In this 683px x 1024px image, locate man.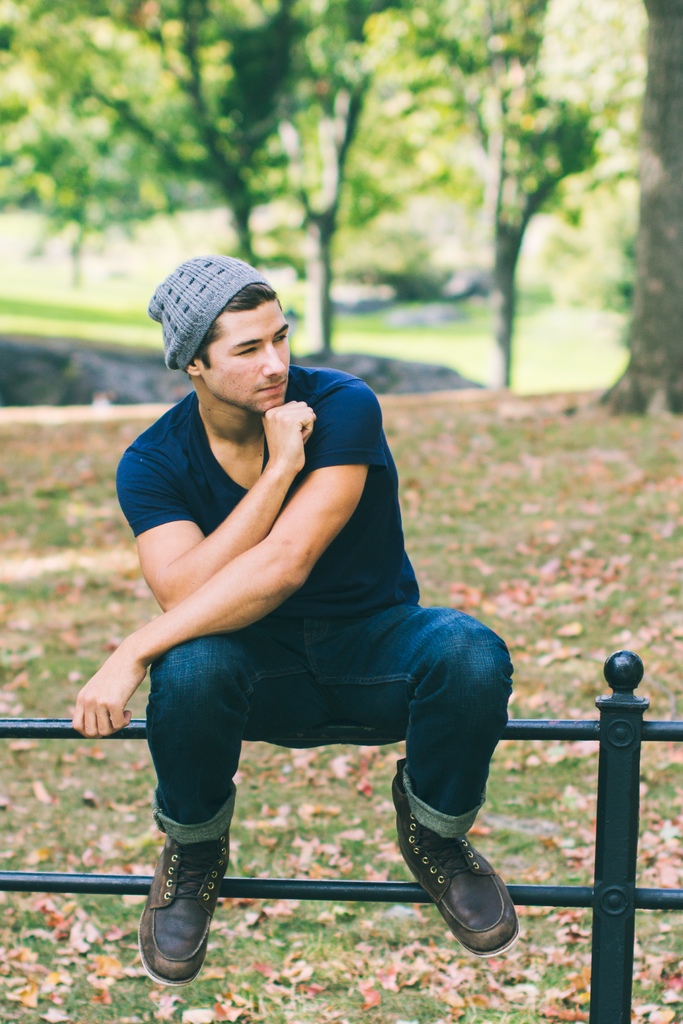
Bounding box: select_region(94, 246, 530, 996).
